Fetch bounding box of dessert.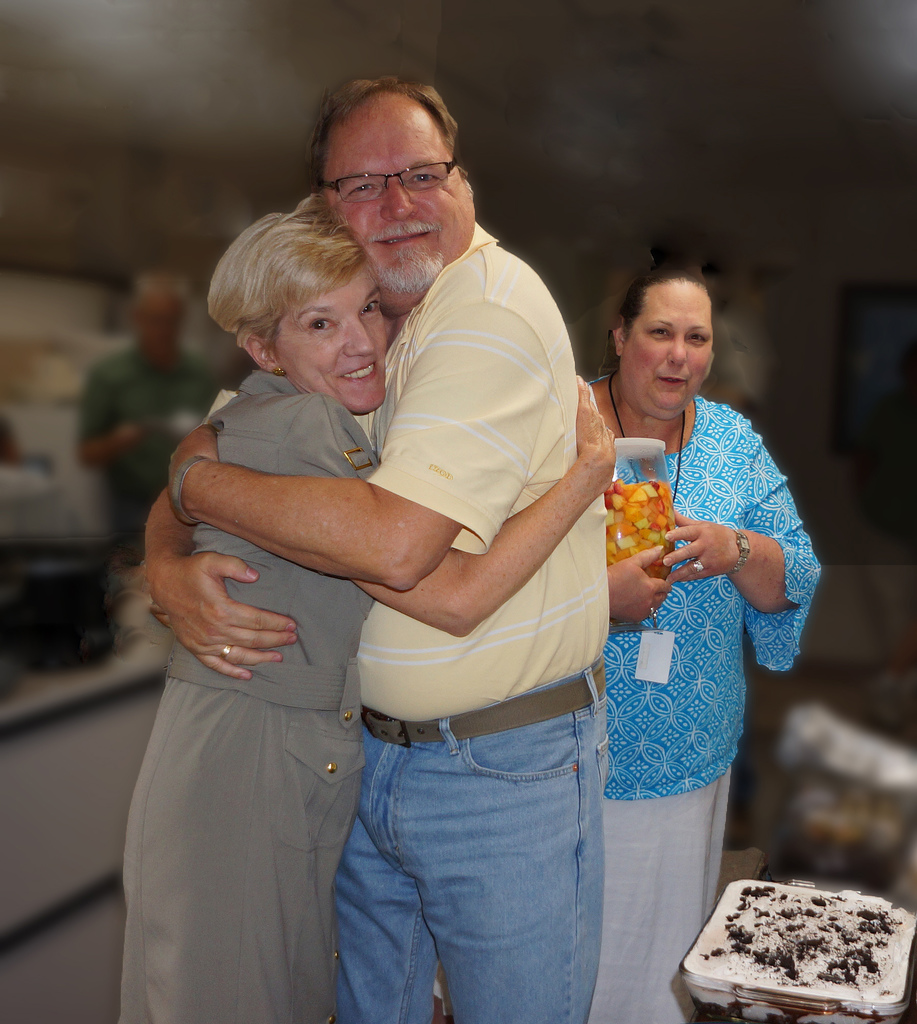
Bbox: bbox(738, 874, 898, 1007).
